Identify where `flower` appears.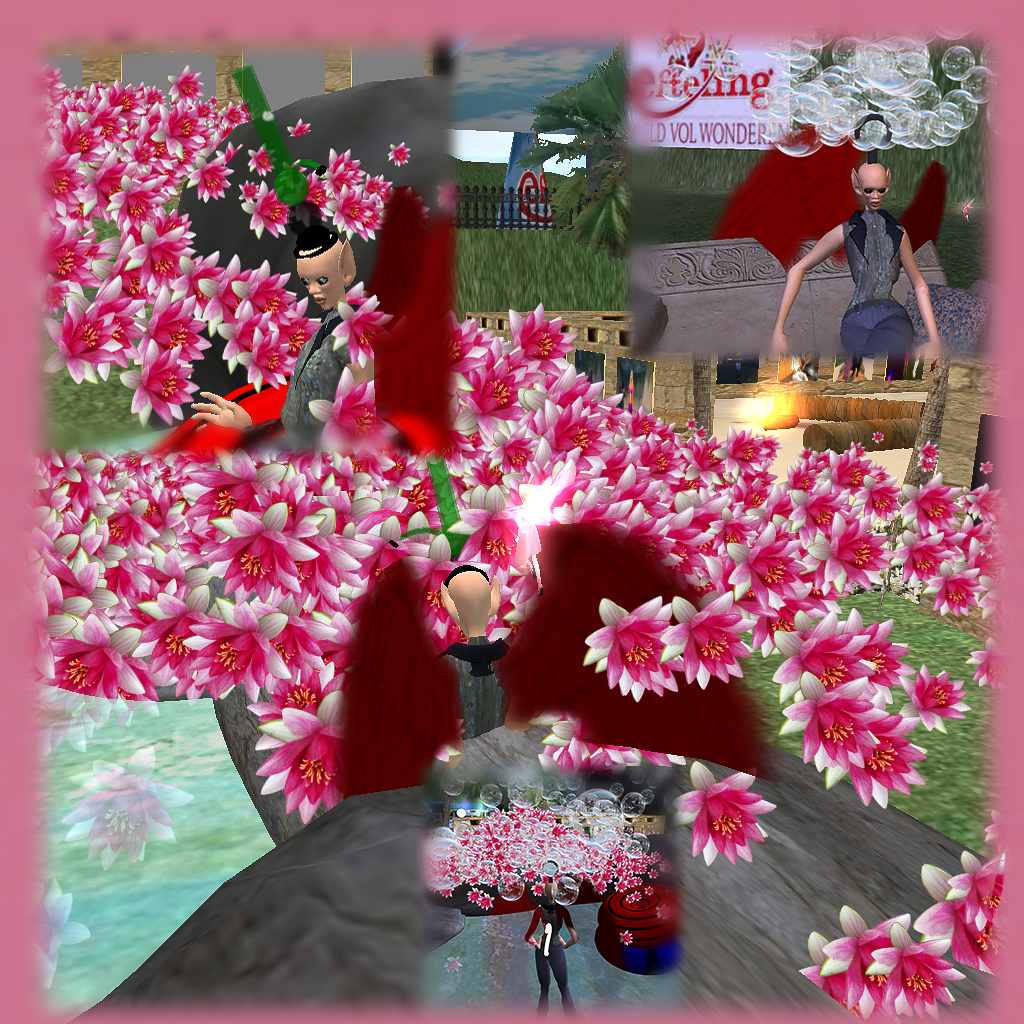
Appears at locate(34, 879, 91, 989).
